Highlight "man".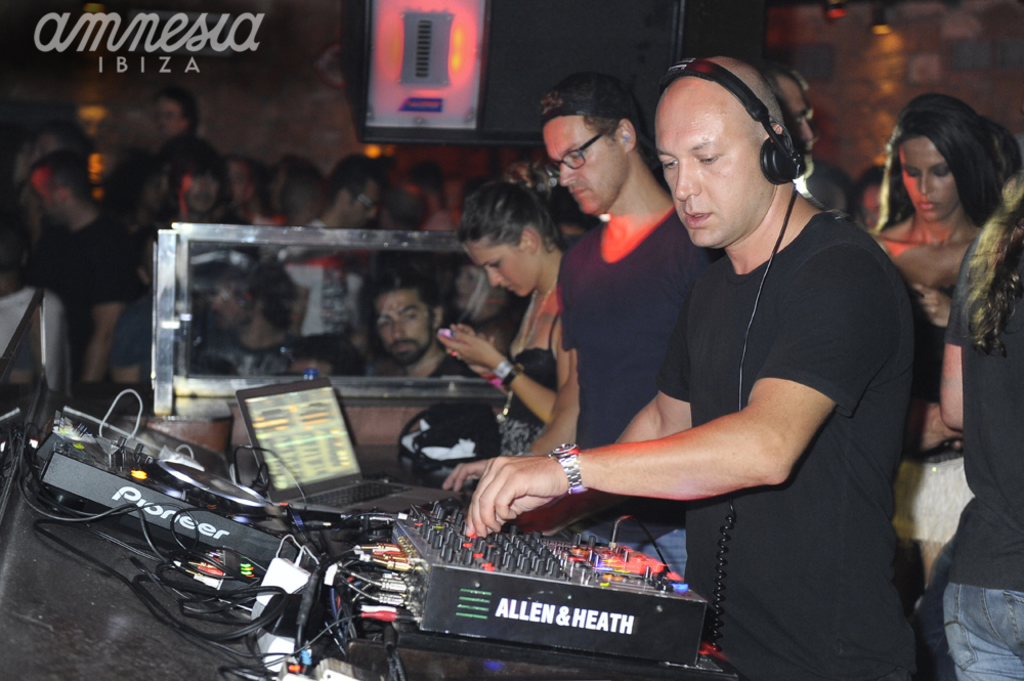
Highlighted region: left=169, top=137, right=220, bottom=242.
